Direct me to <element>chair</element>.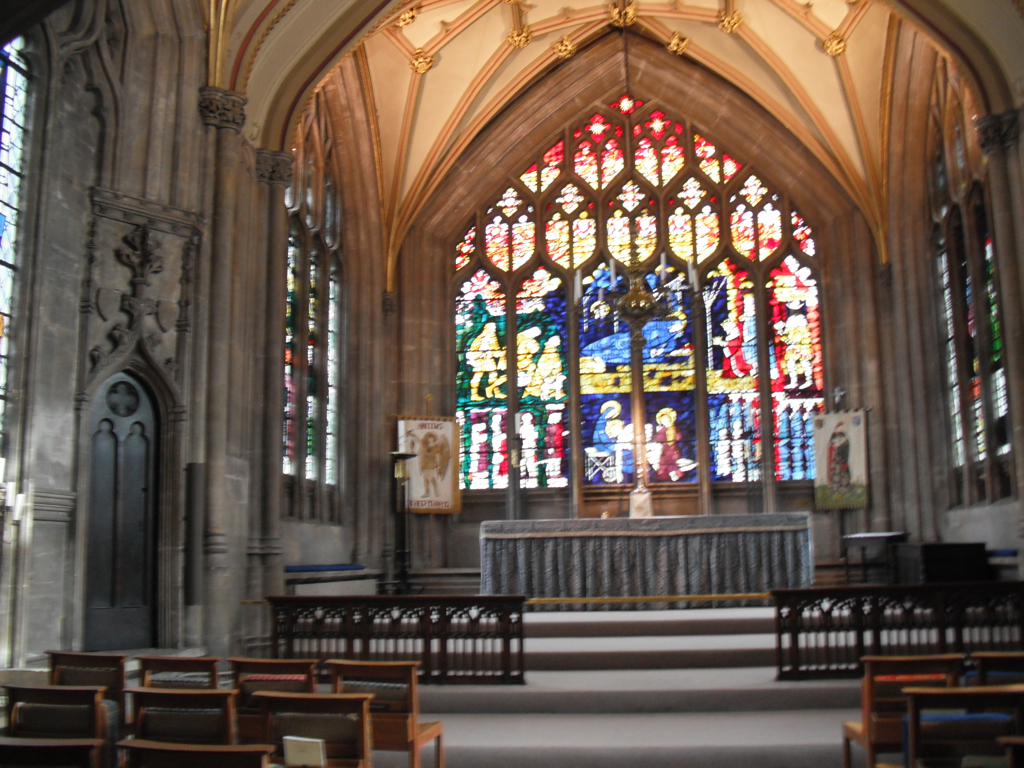
Direction: [x1=163, y1=740, x2=279, y2=767].
